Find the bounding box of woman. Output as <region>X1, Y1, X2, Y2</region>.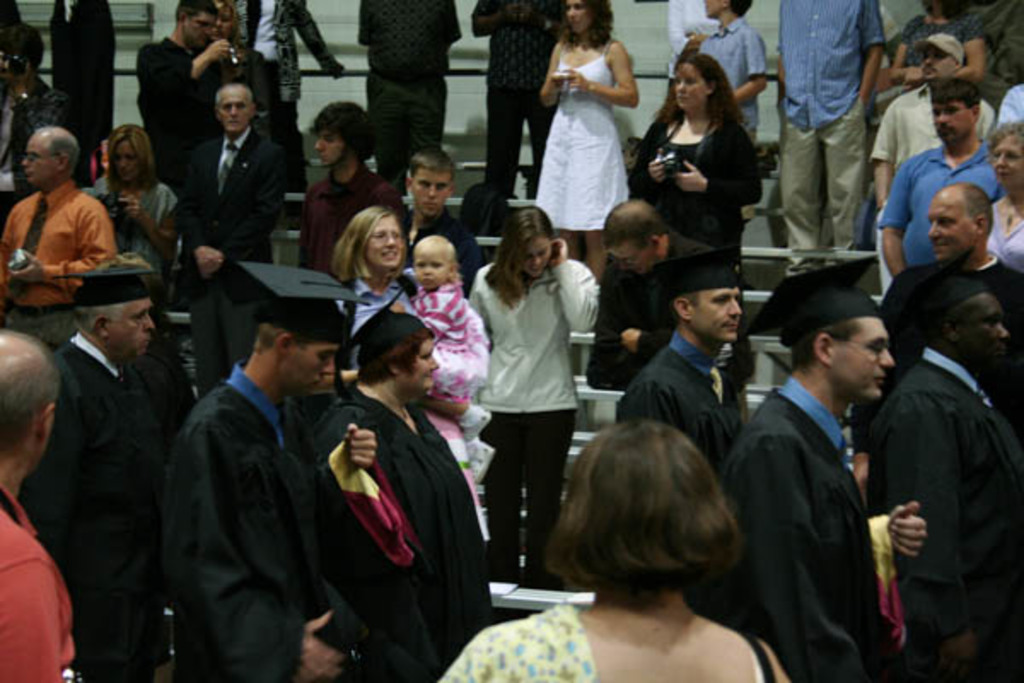
<region>466, 198, 609, 599</region>.
